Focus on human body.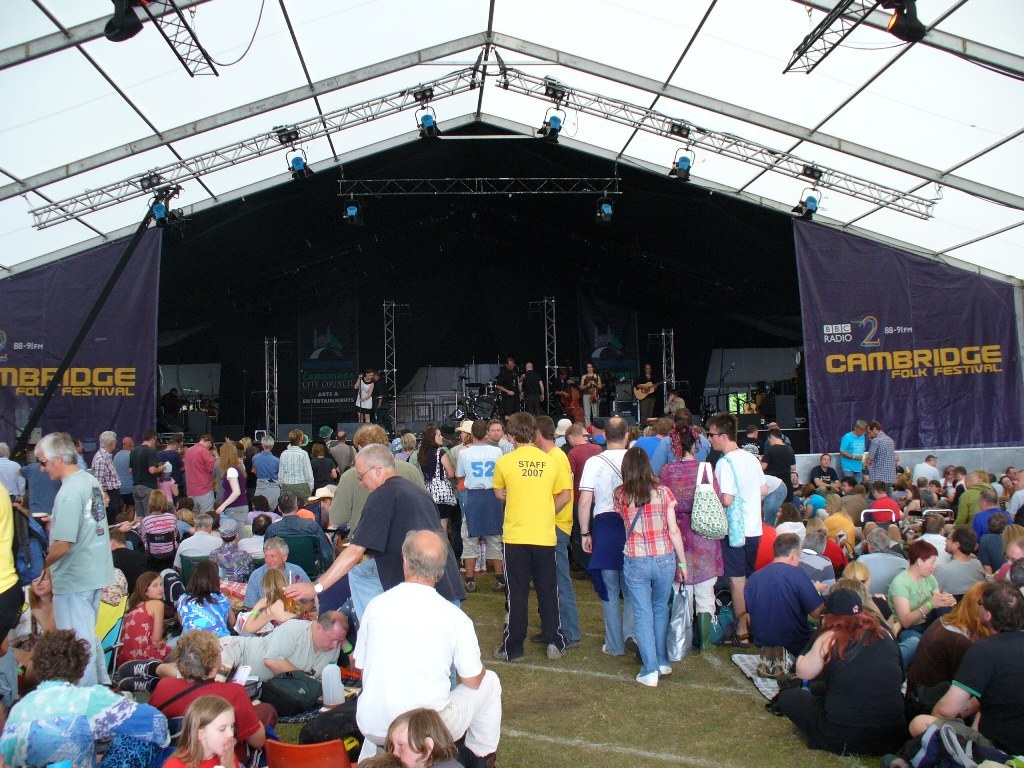
Focused at box(118, 439, 132, 524).
